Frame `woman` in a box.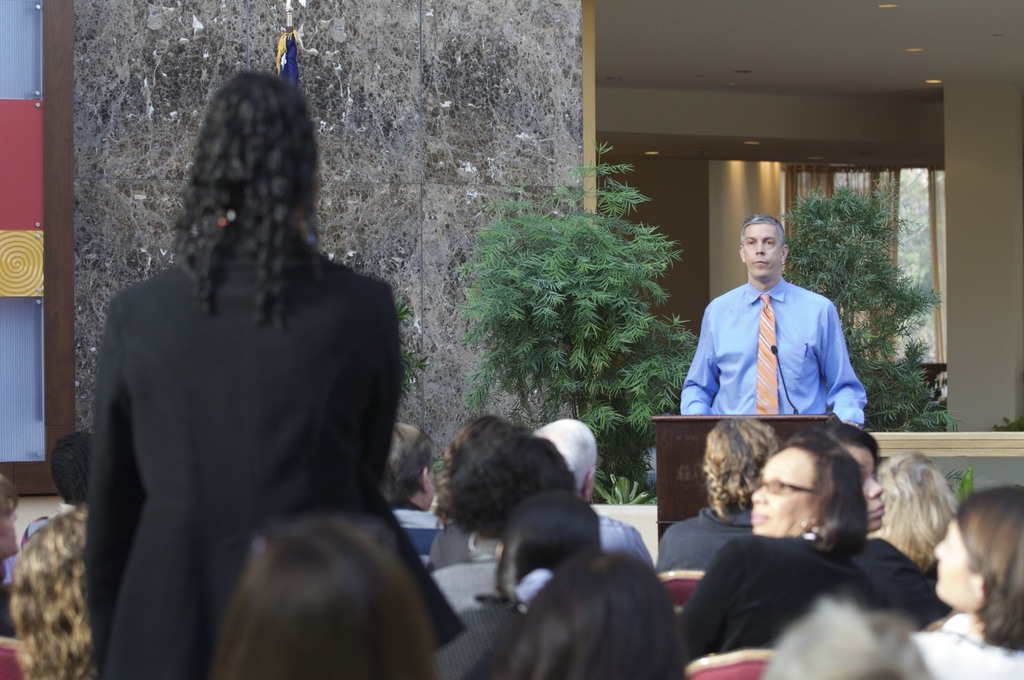
[433, 432, 578, 618].
